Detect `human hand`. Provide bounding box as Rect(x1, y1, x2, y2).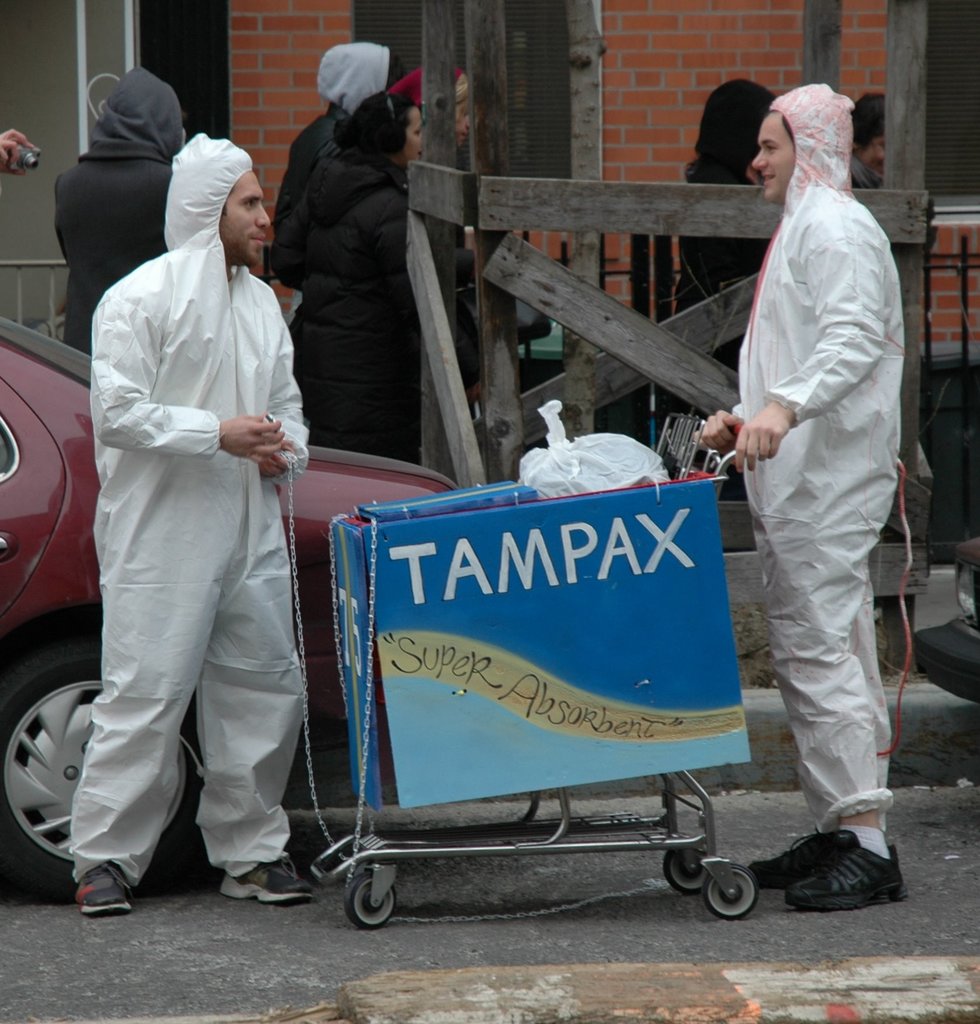
Rect(76, 283, 286, 466).
